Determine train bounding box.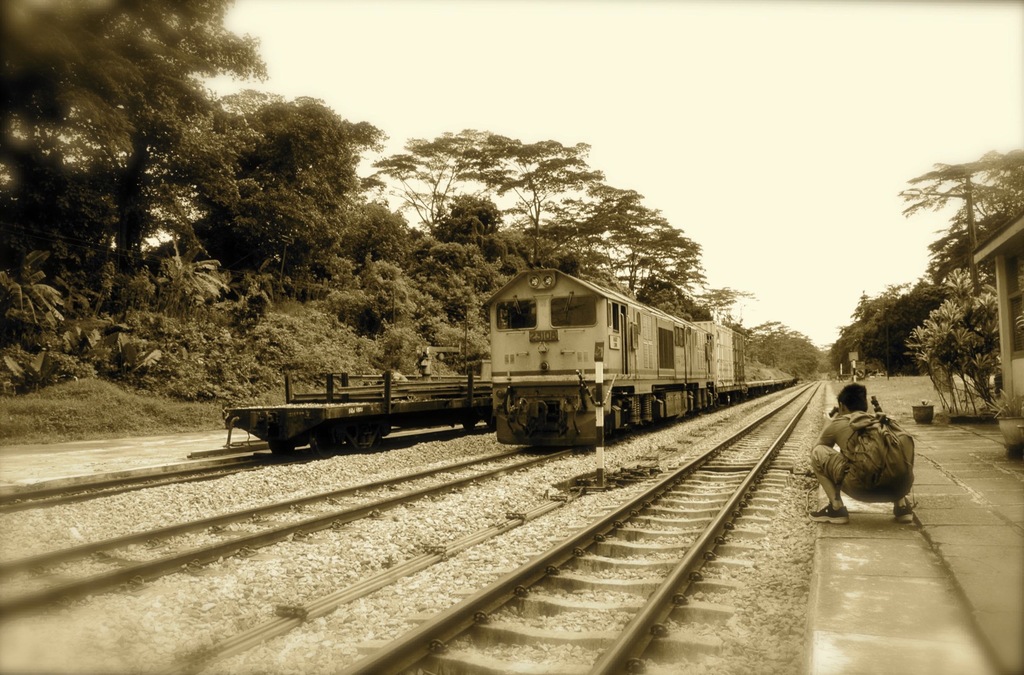
Determined: region(482, 262, 802, 451).
